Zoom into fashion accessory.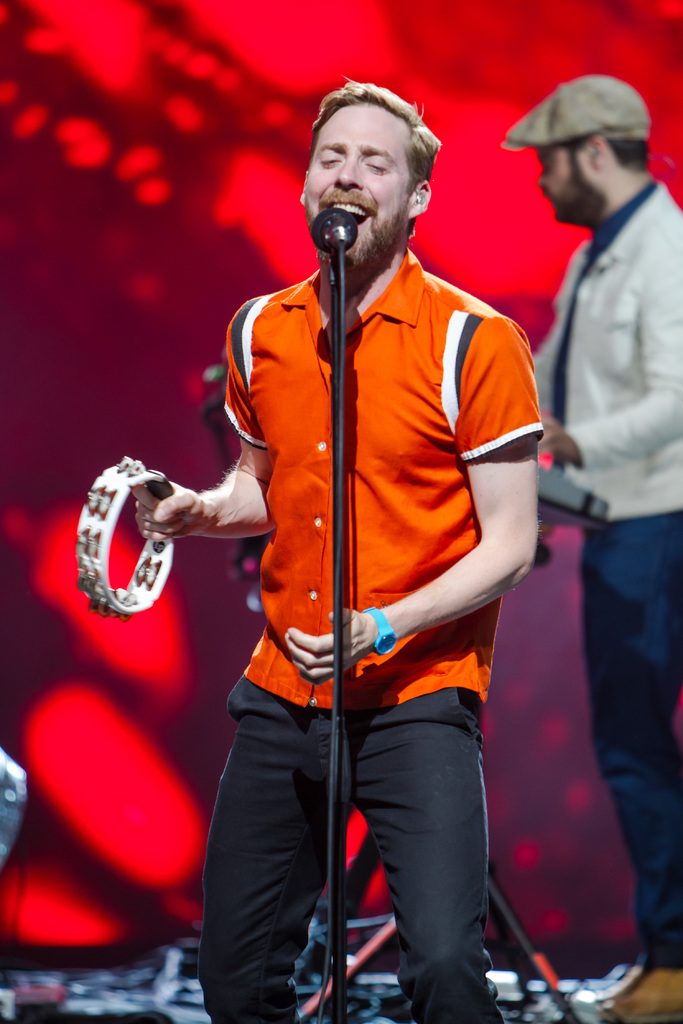
Zoom target: 366, 605, 395, 650.
